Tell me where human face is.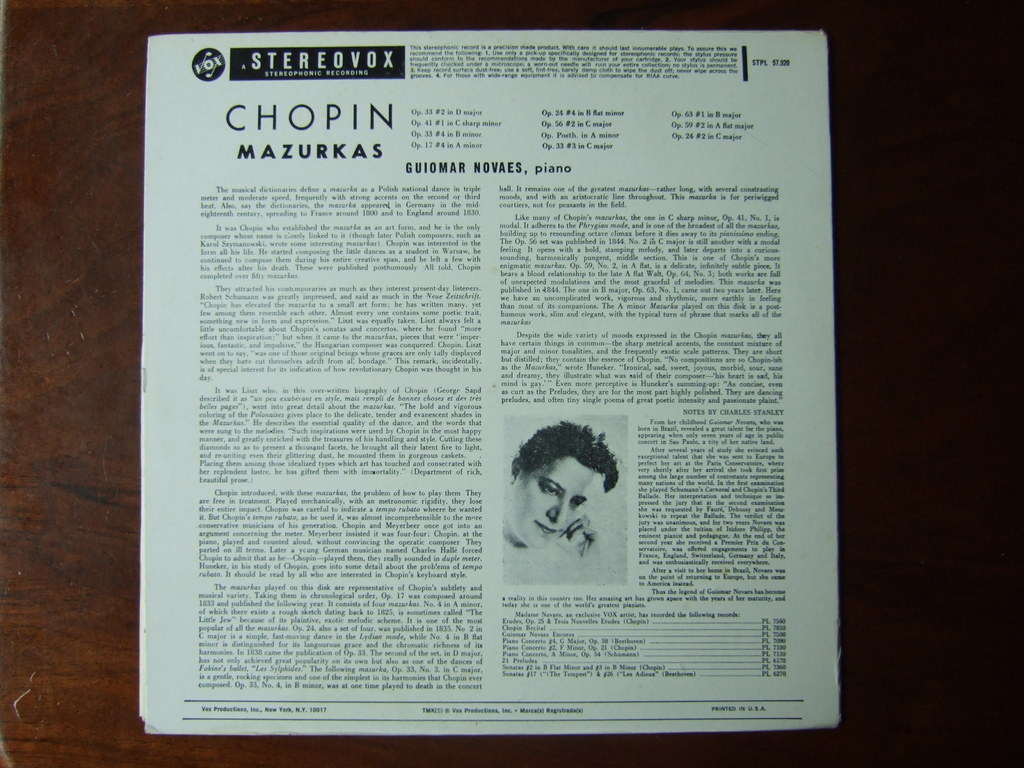
human face is at {"left": 511, "top": 452, "right": 609, "bottom": 546}.
